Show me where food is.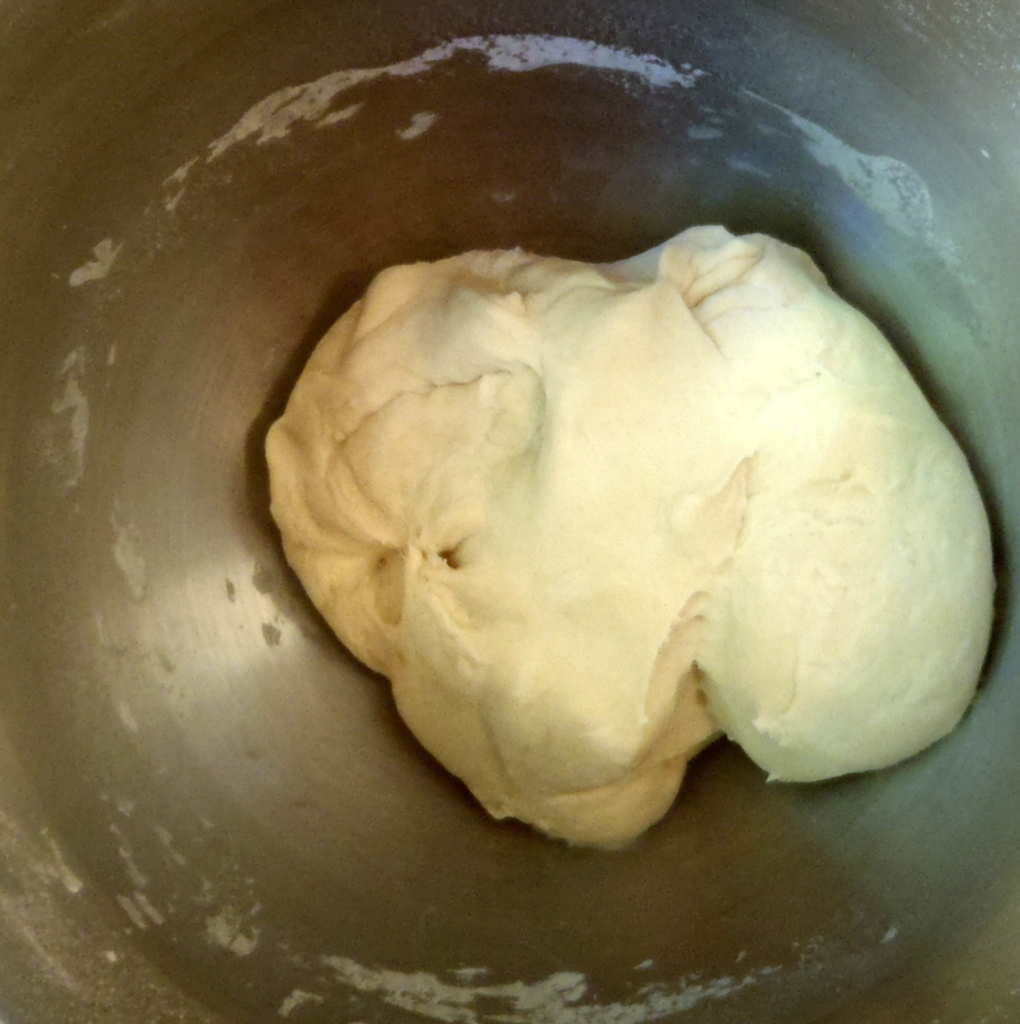
food is at [left=246, top=238, right=866, bottom=845].
